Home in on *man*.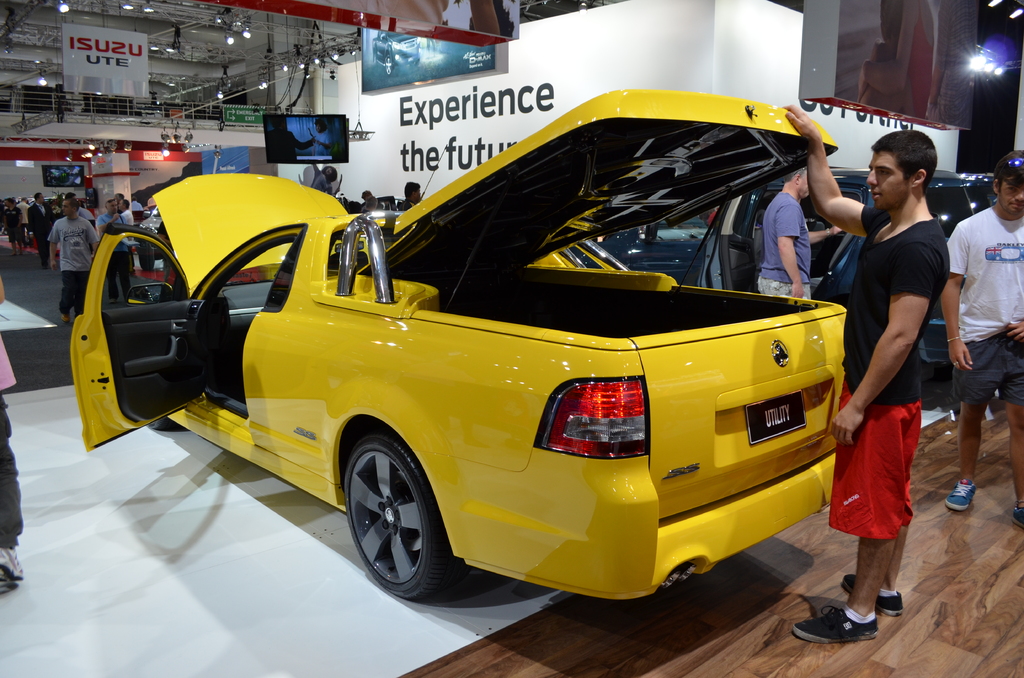
Homed in at <box>119,198,136,244</box>.
